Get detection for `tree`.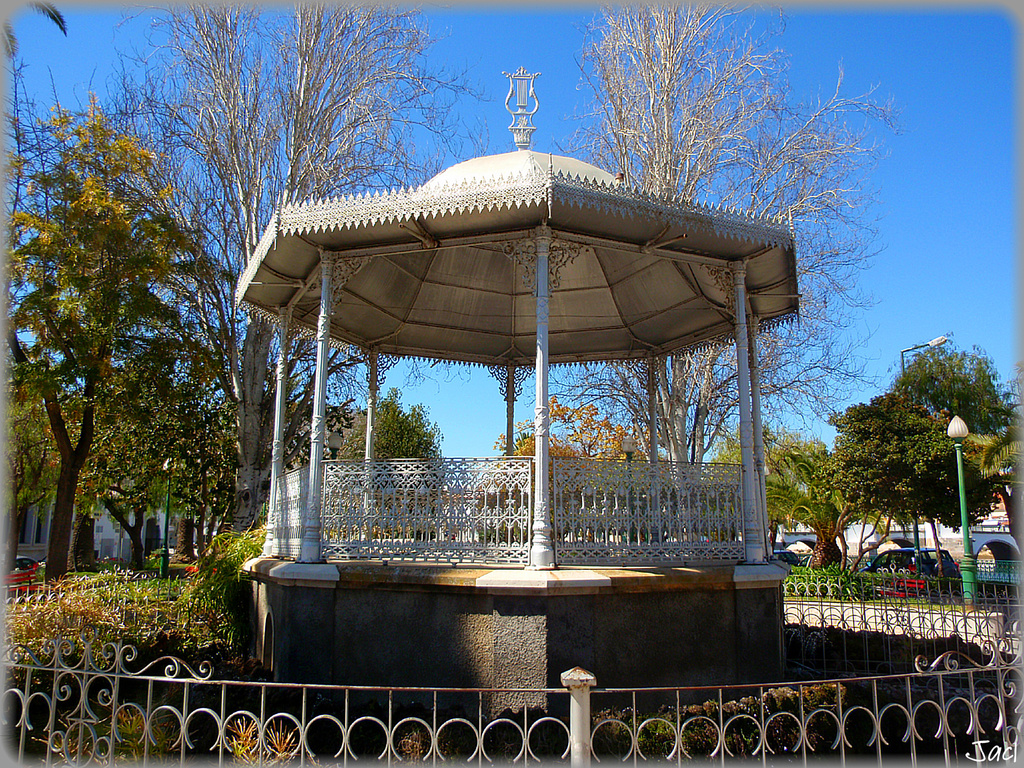
Detection: BBox(113, 3, 497, 542).
